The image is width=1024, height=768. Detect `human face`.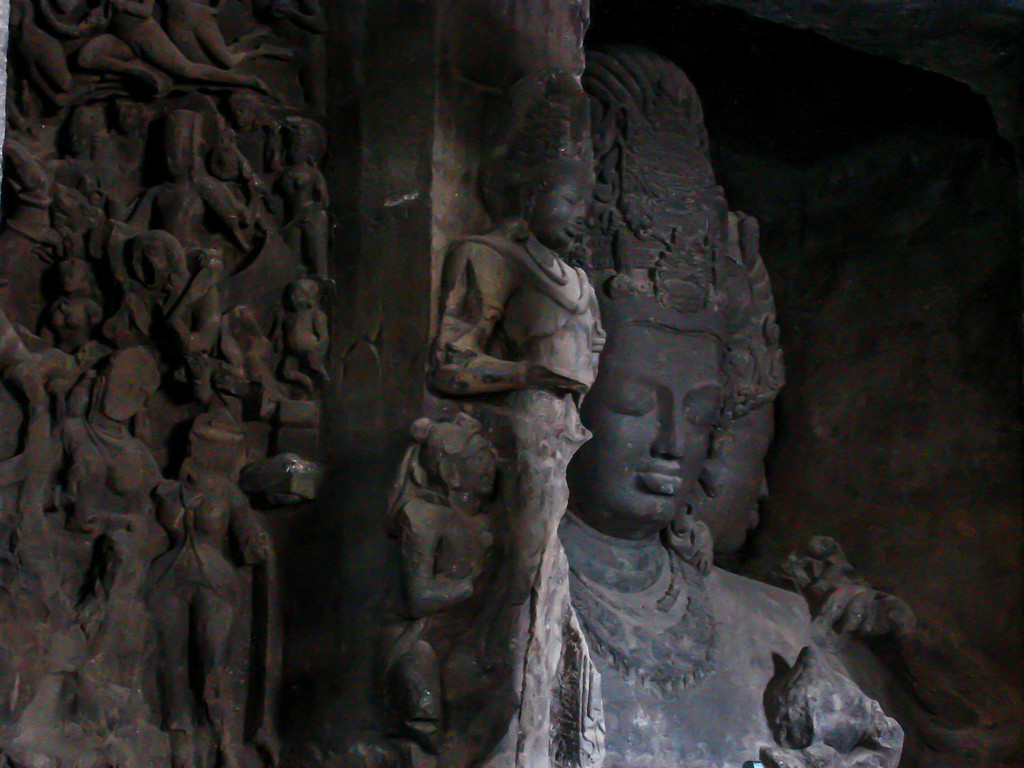
Detection: (x1=527, y1=179, x2=596, y2=245).
